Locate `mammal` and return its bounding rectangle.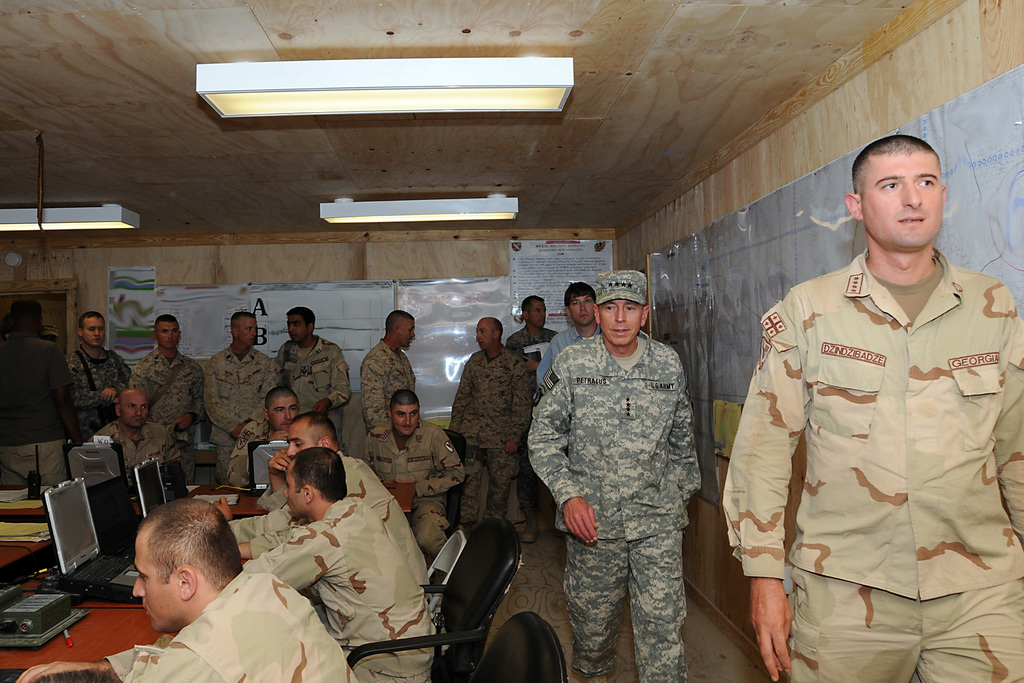
[259, 411, 440, 604].
